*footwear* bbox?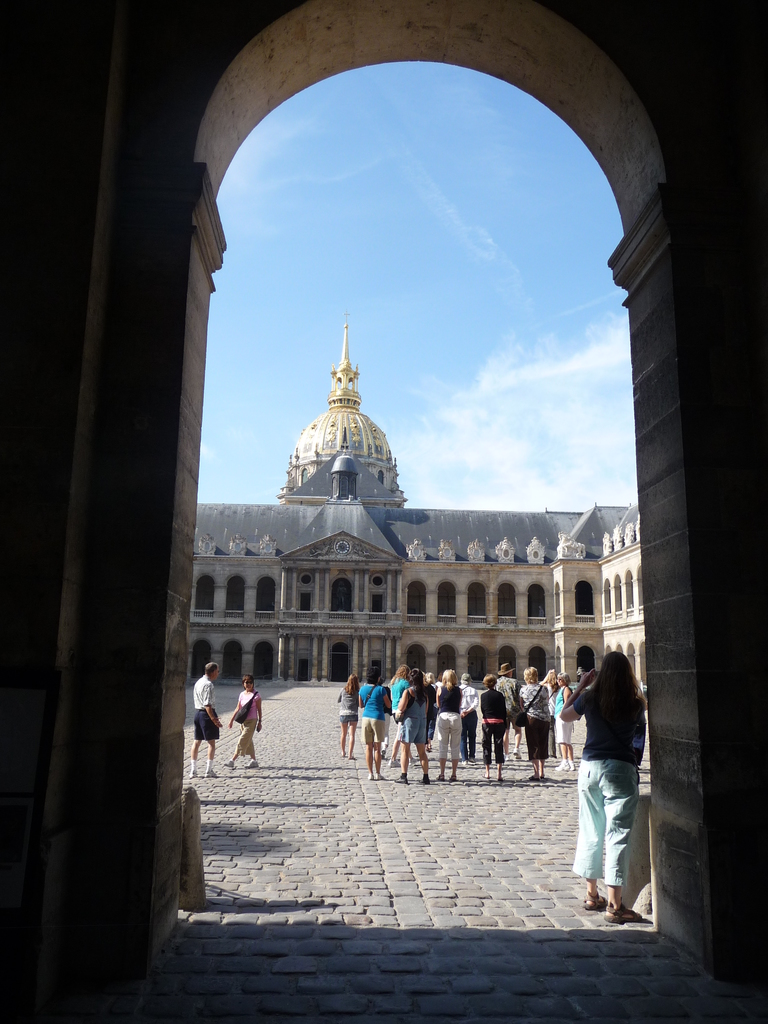
detection(448, 776, 458, 781)
